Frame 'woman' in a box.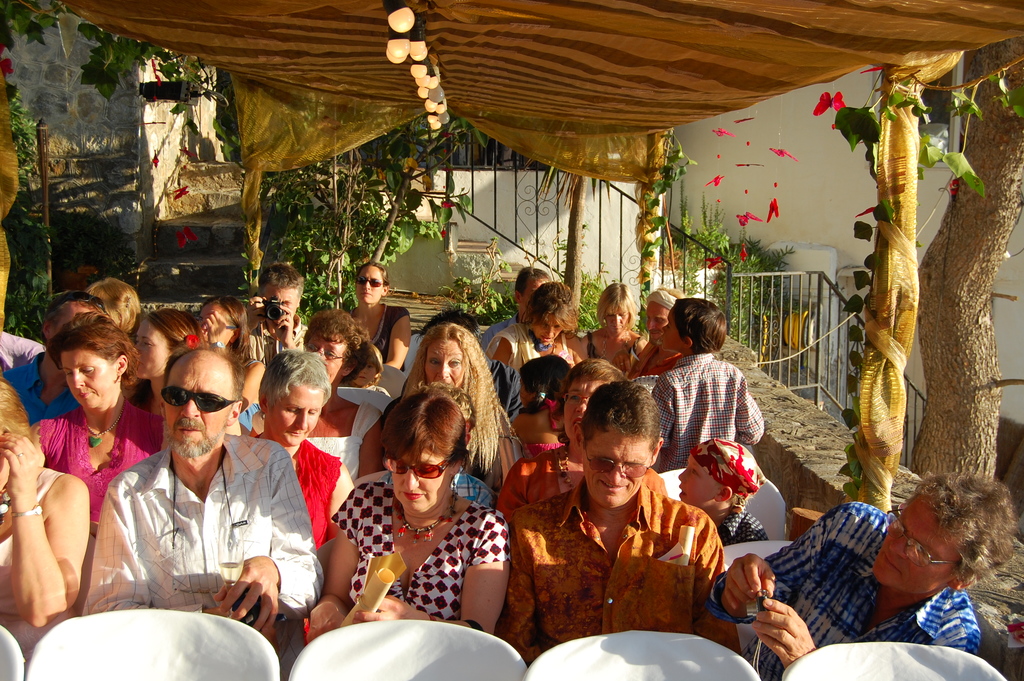
(94, 277, 144, 325).
